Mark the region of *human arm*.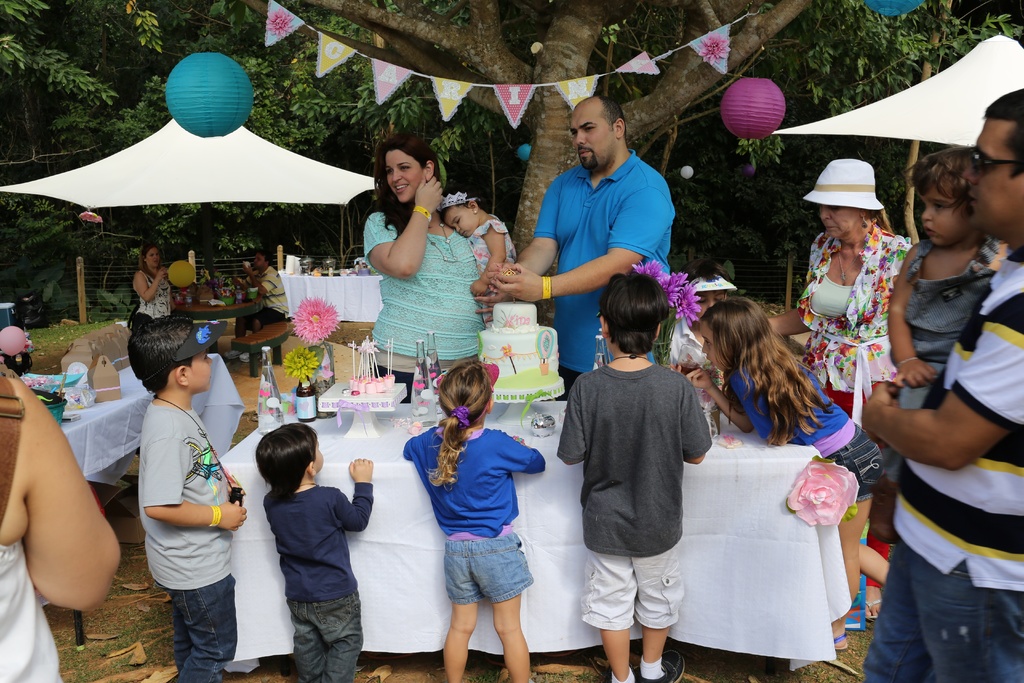
Region: (left=552, top=370, right=595, bottom=475).
